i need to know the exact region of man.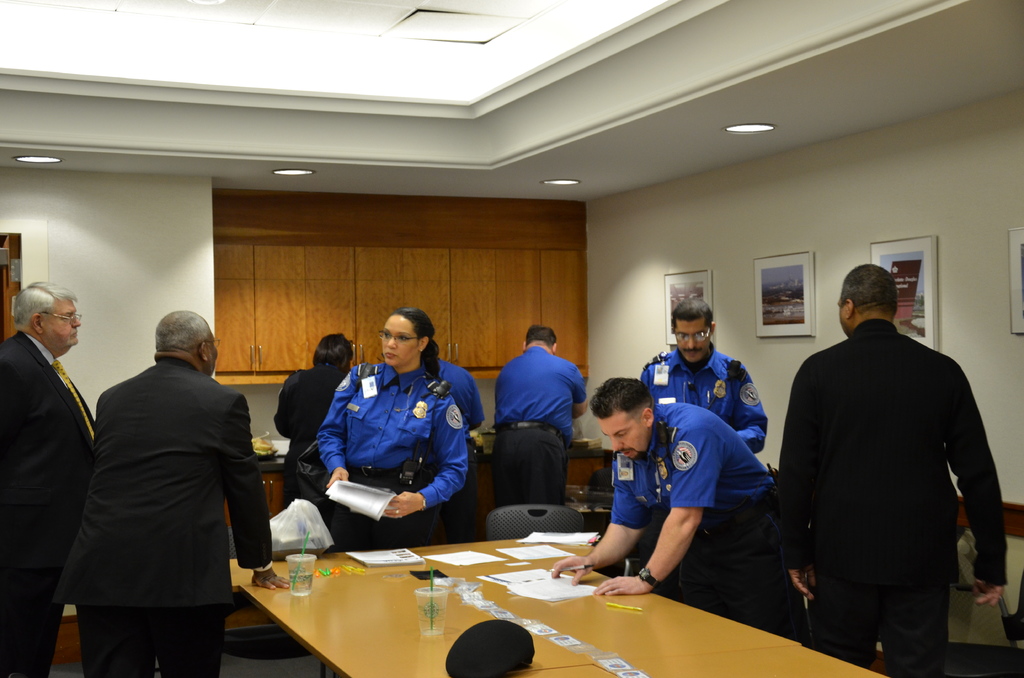
Region: box(0, 275, 99, 677).
